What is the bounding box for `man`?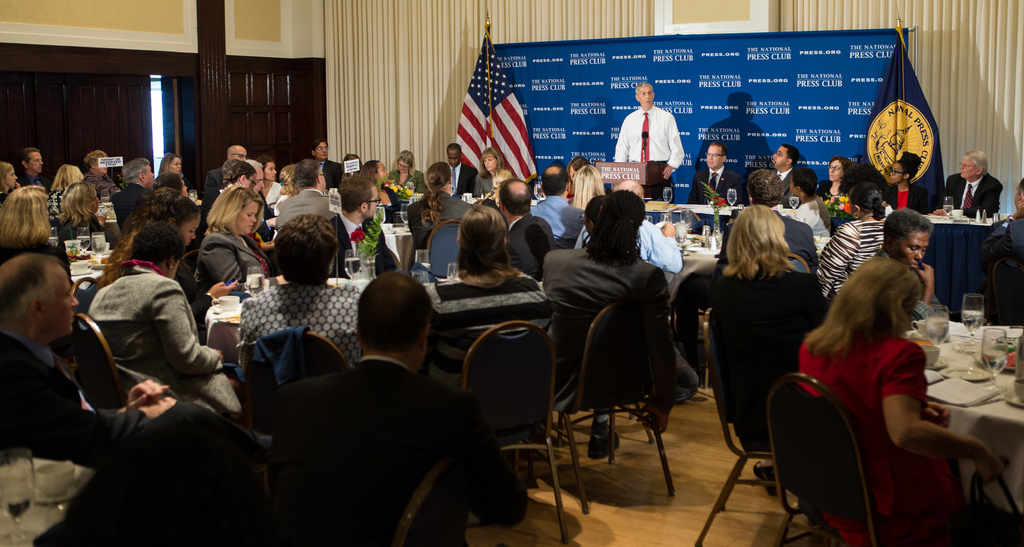
(left=577, top=174, right=682, bottom=279).
